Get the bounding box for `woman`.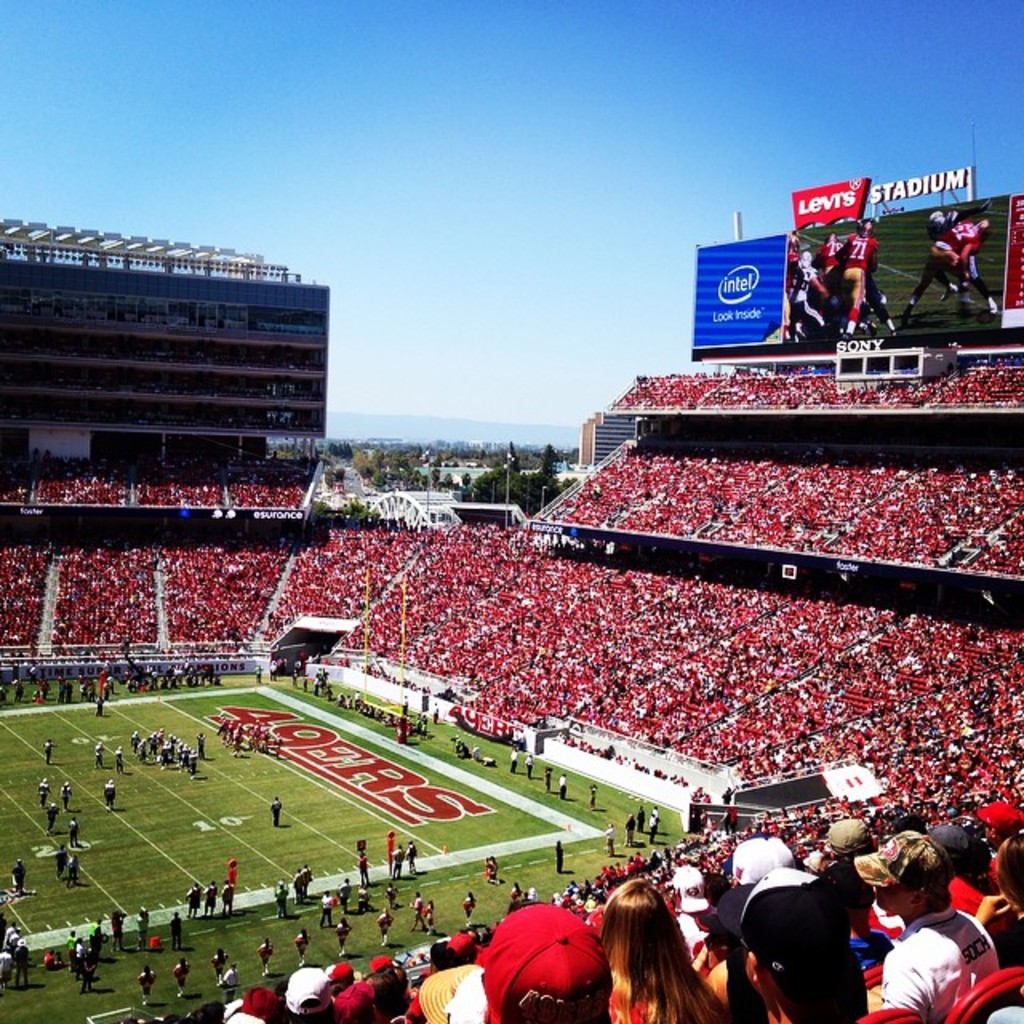
987, 830, 1022, 1000.
